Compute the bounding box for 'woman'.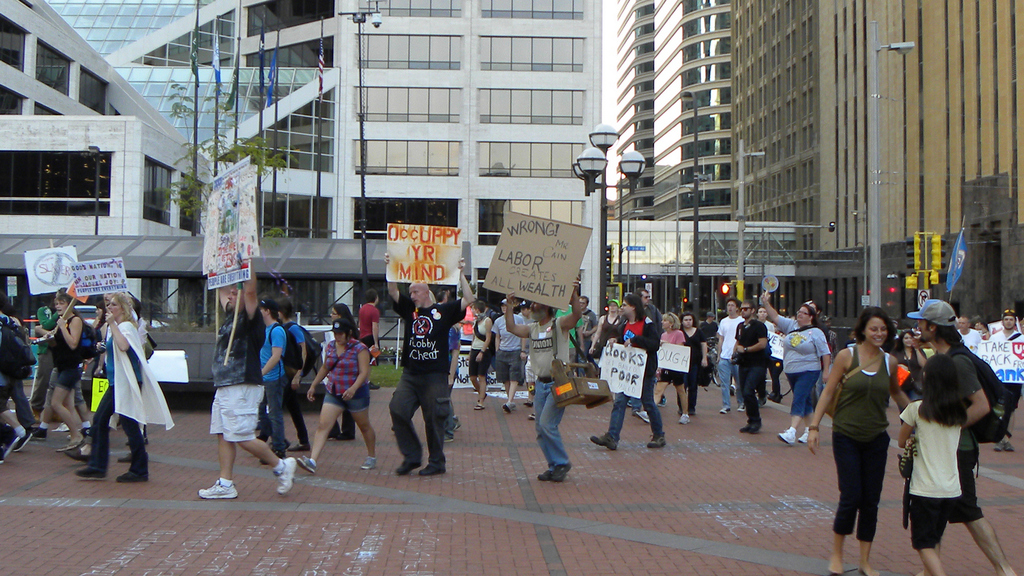
bbox(751, 305, 776, 408).
